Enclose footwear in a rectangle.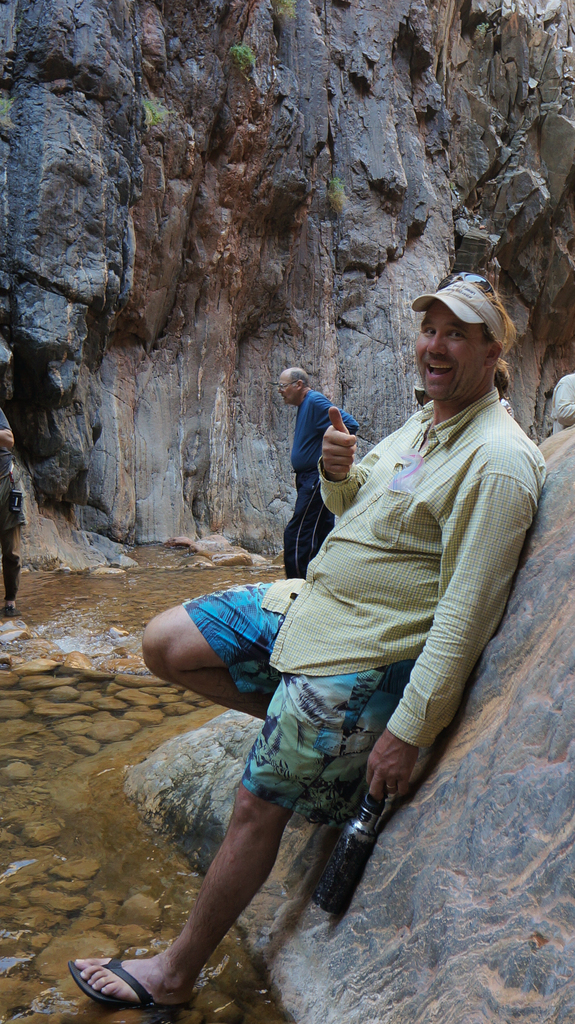
{"left": 67, "top": 954, "right": 175, "bottom": 1012}.
